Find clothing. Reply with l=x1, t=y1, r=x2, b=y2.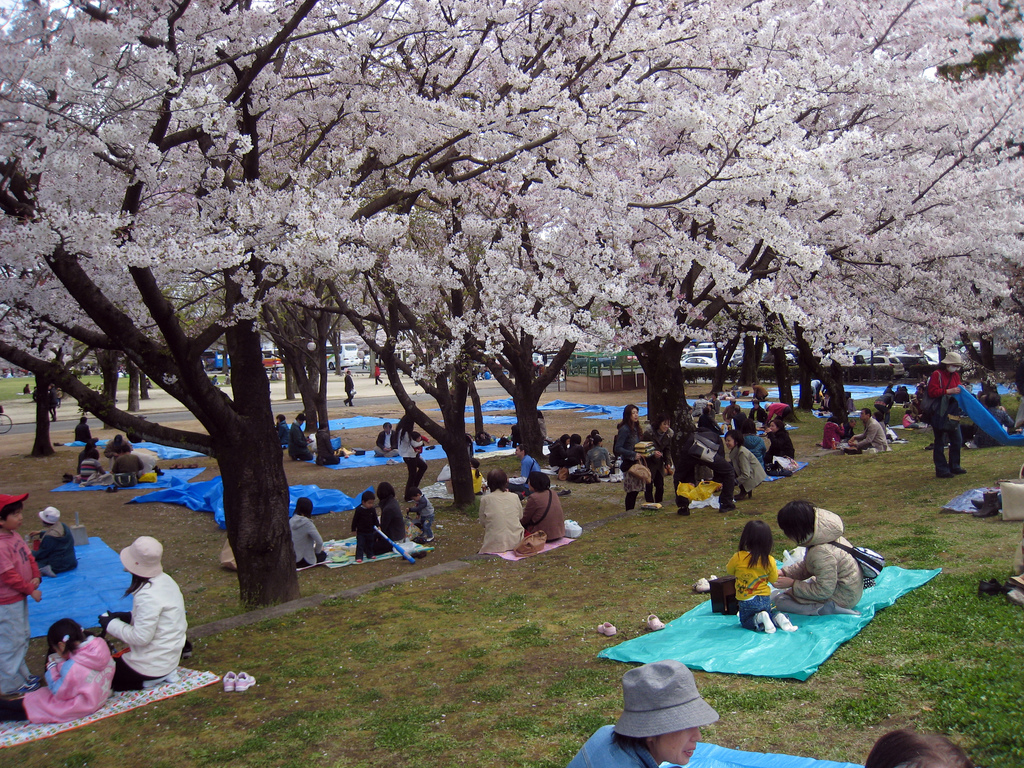
l=348, t=500, r=379, b=555.
